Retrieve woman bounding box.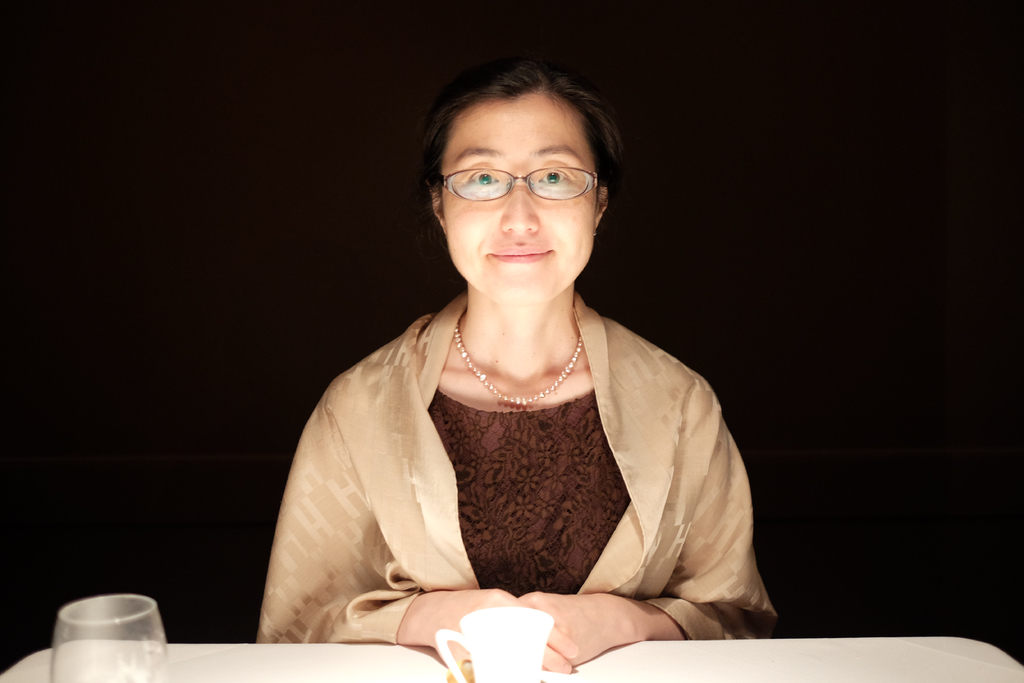
Bounding box: rect(250, 16, 757, 660).
